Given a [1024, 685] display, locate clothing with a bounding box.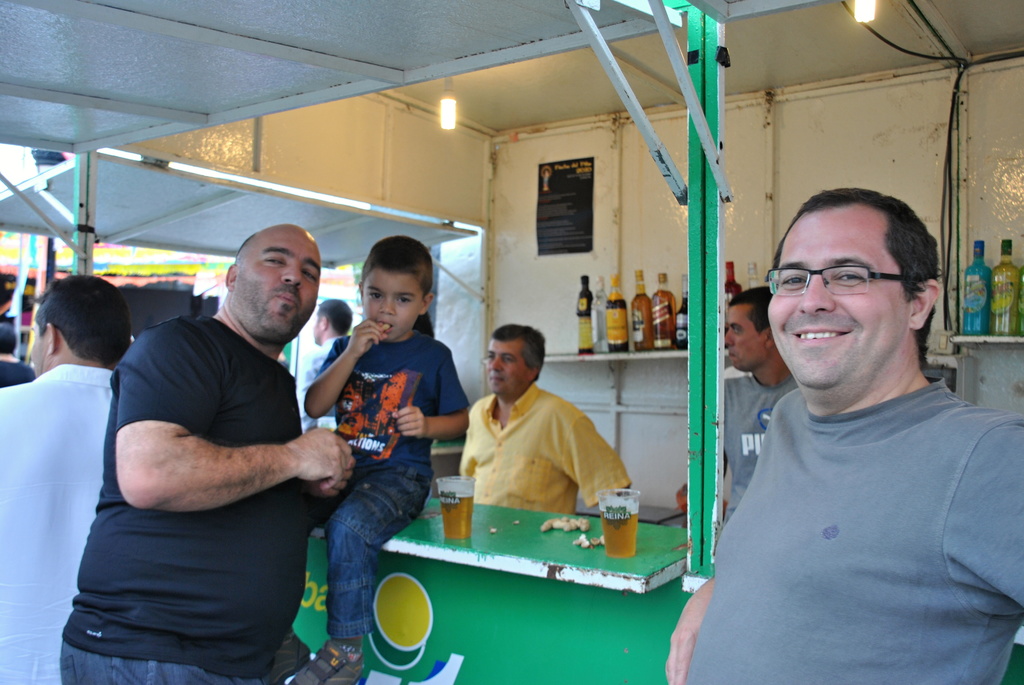
Located: select_region(668, 372, 1023, 684).
